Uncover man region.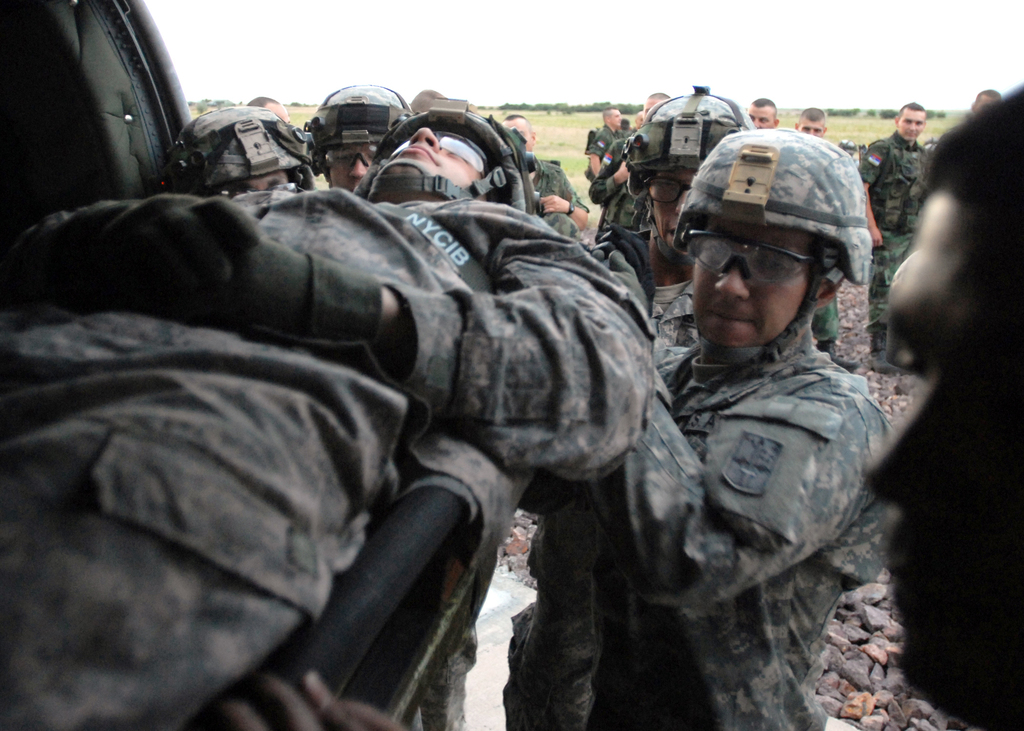
Uncovered: 967:86:1004:113.
